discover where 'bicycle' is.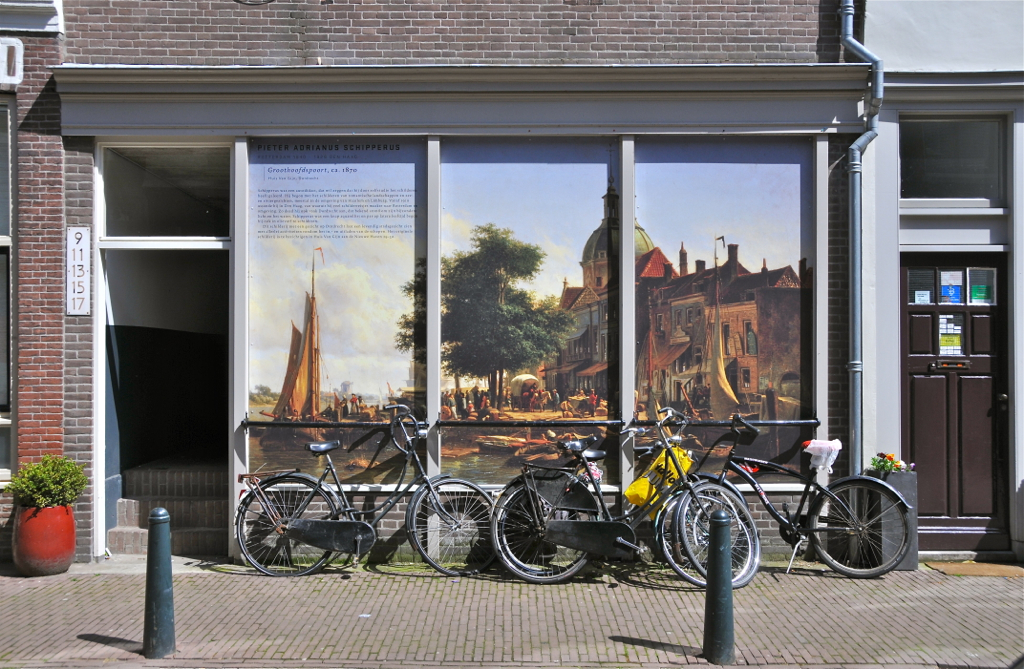
Discovered at box=[230, 399, 497, 577].
